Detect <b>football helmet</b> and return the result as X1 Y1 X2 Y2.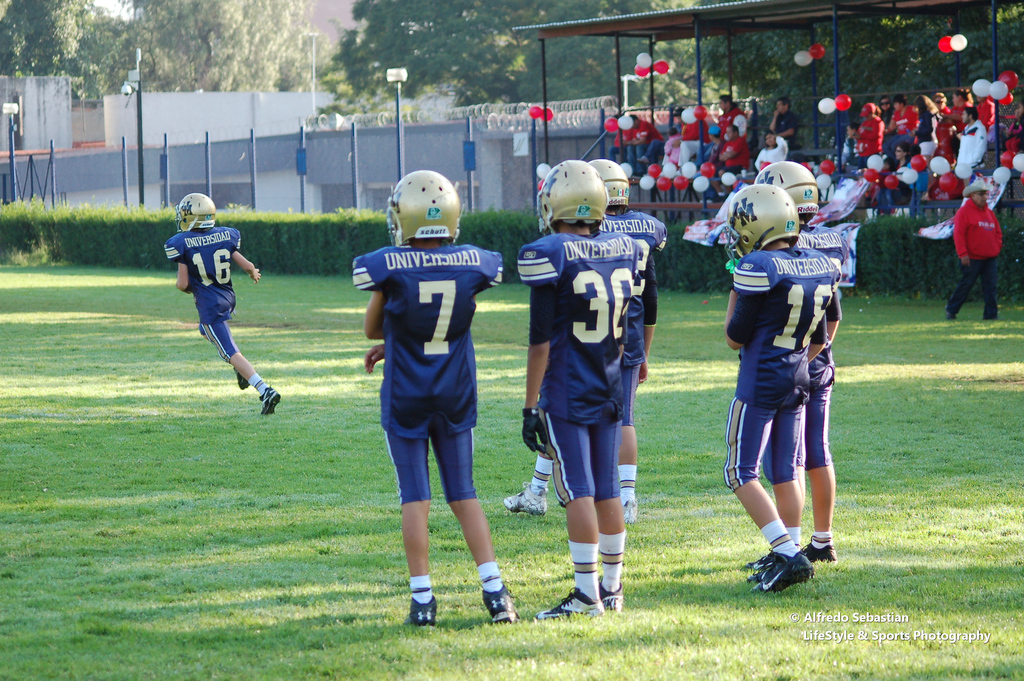
532 154 614 236.
